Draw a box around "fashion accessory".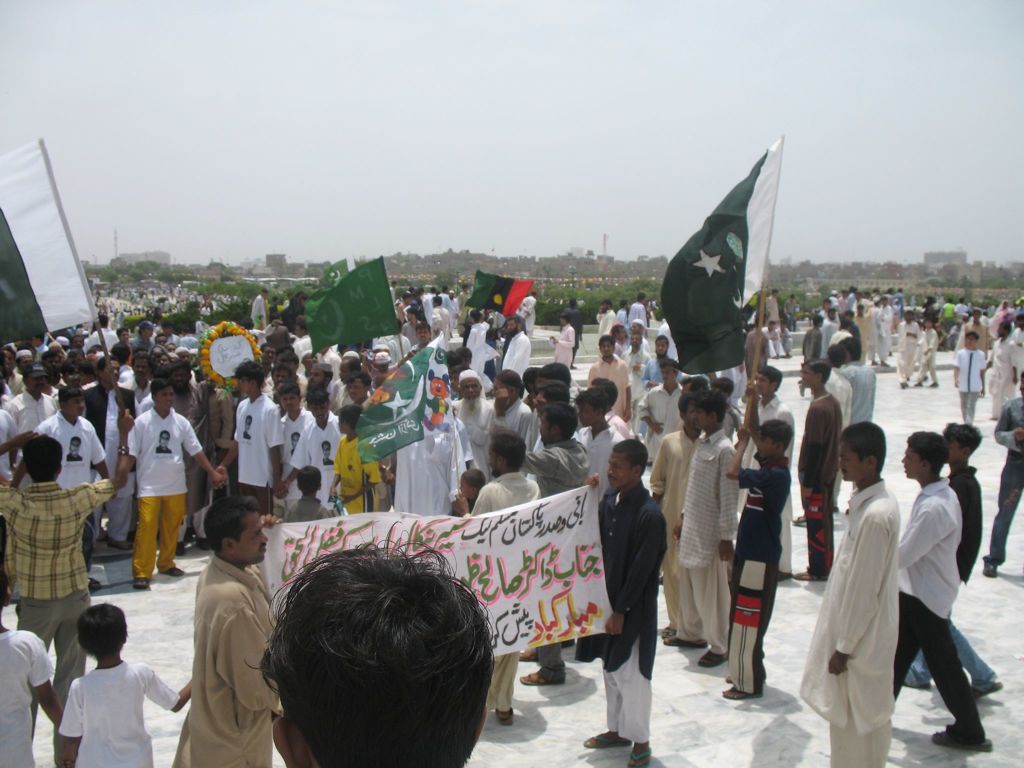
pyautogui.locateOnScreen(724, 688, 761, 701).
